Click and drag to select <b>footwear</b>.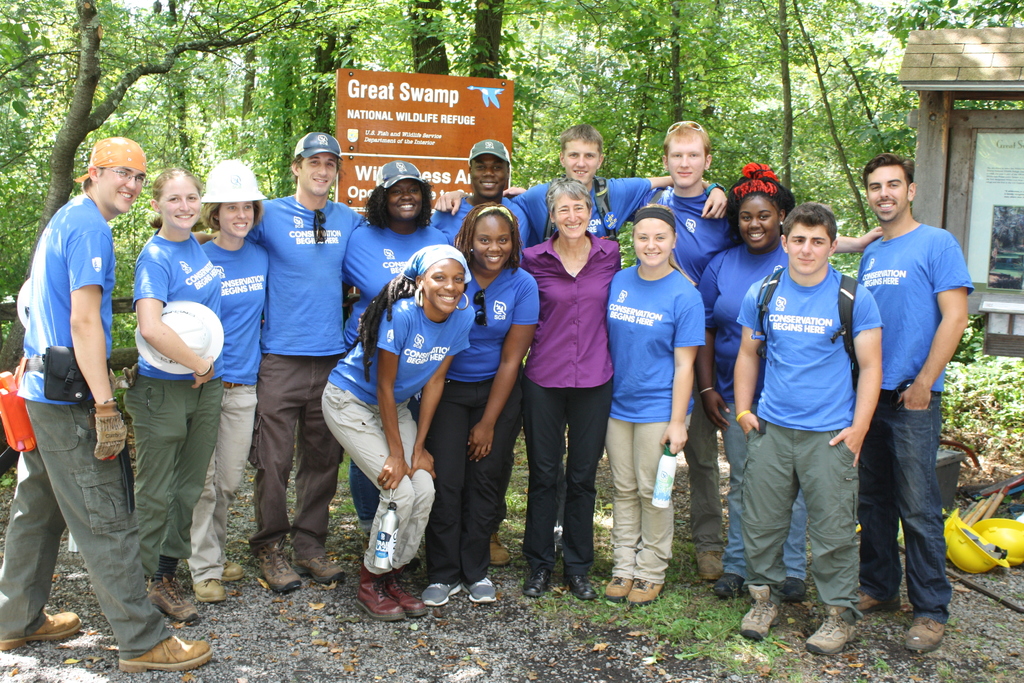
Selection: [152,572,203,620].
